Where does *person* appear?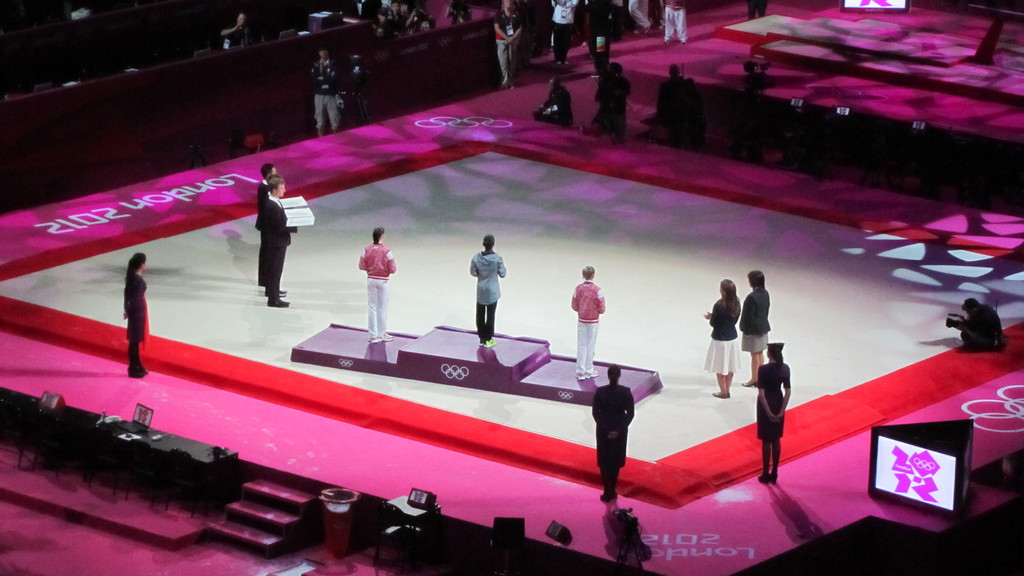
Appears at box=[737, 269, 767, 390].
